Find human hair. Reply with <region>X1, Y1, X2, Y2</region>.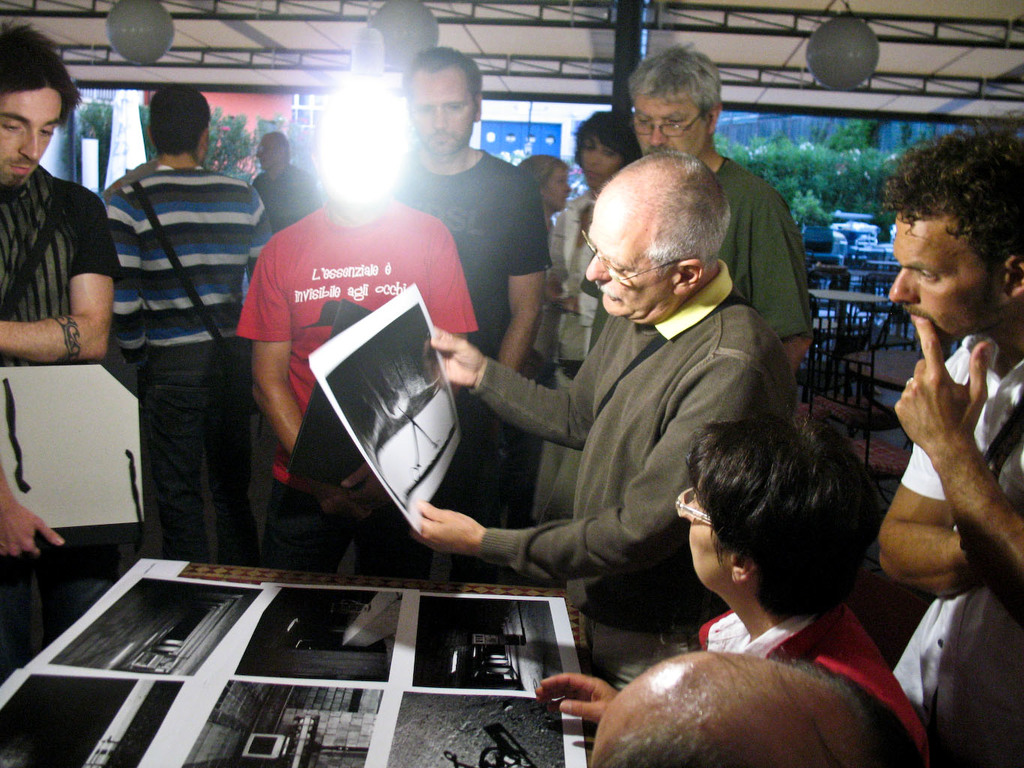
<region>878, 133, 1023, 256</region>.
